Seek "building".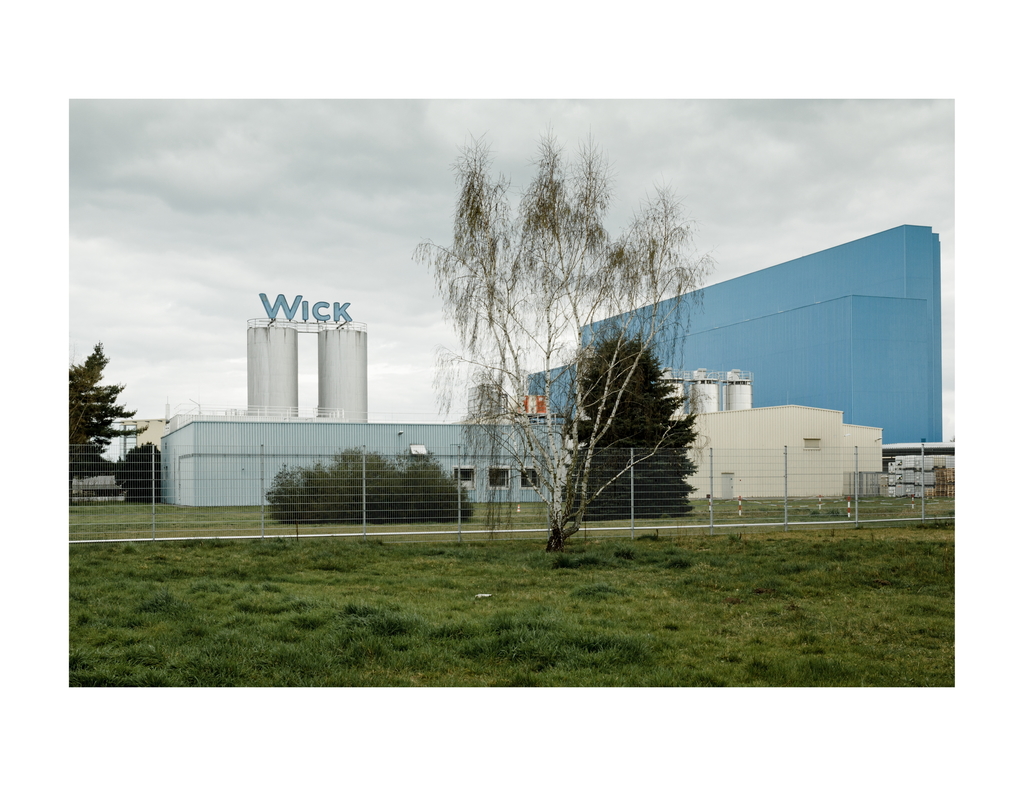
888, 437, 947, 500.
